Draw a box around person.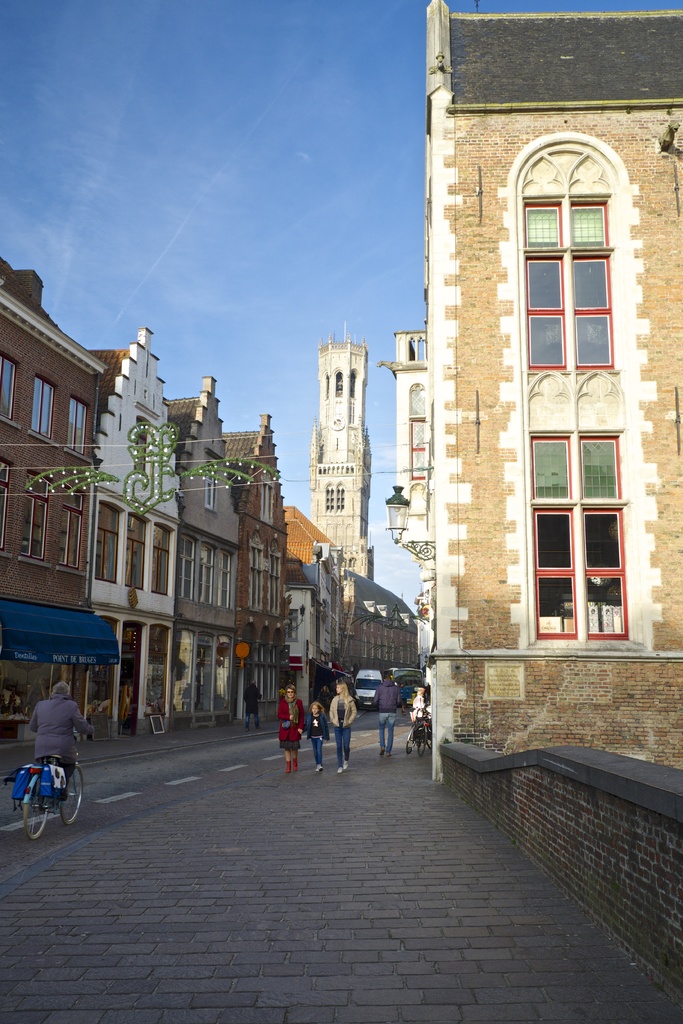
x1=306, y1=705, x2=334, y2=769.
